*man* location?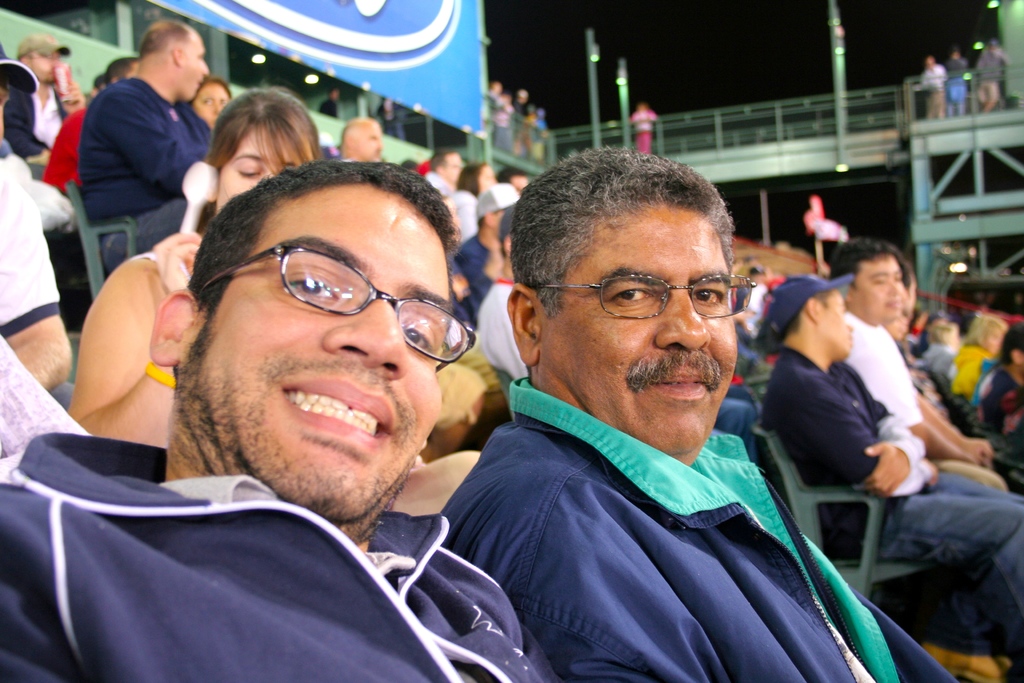
l=512, t=88, r=538, b=155
